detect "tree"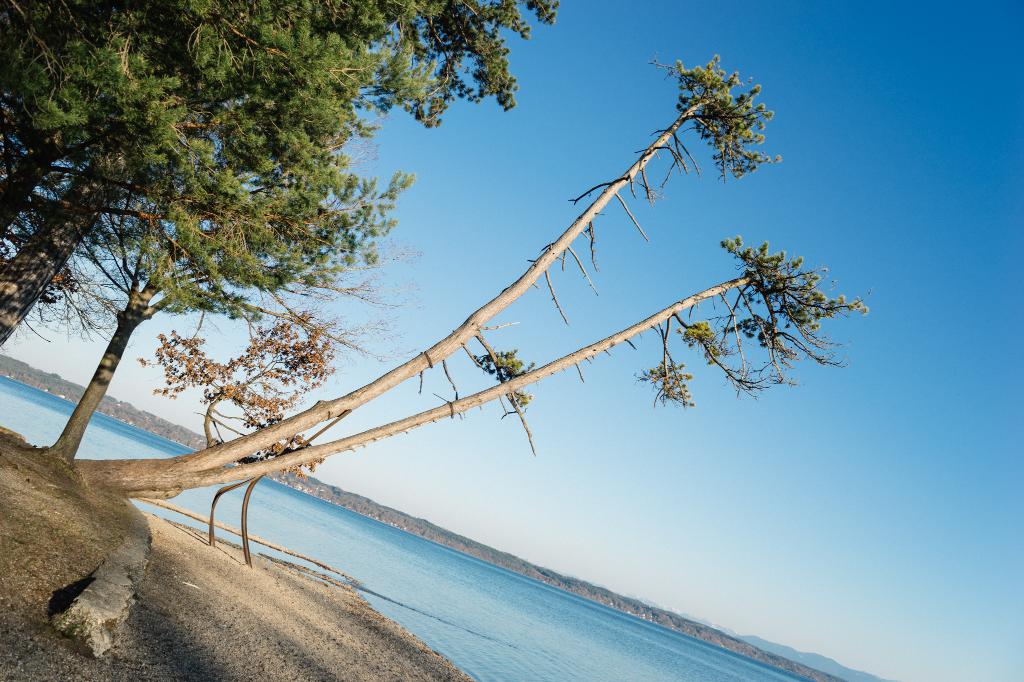
<region>40, 82, 430, 455</region>
